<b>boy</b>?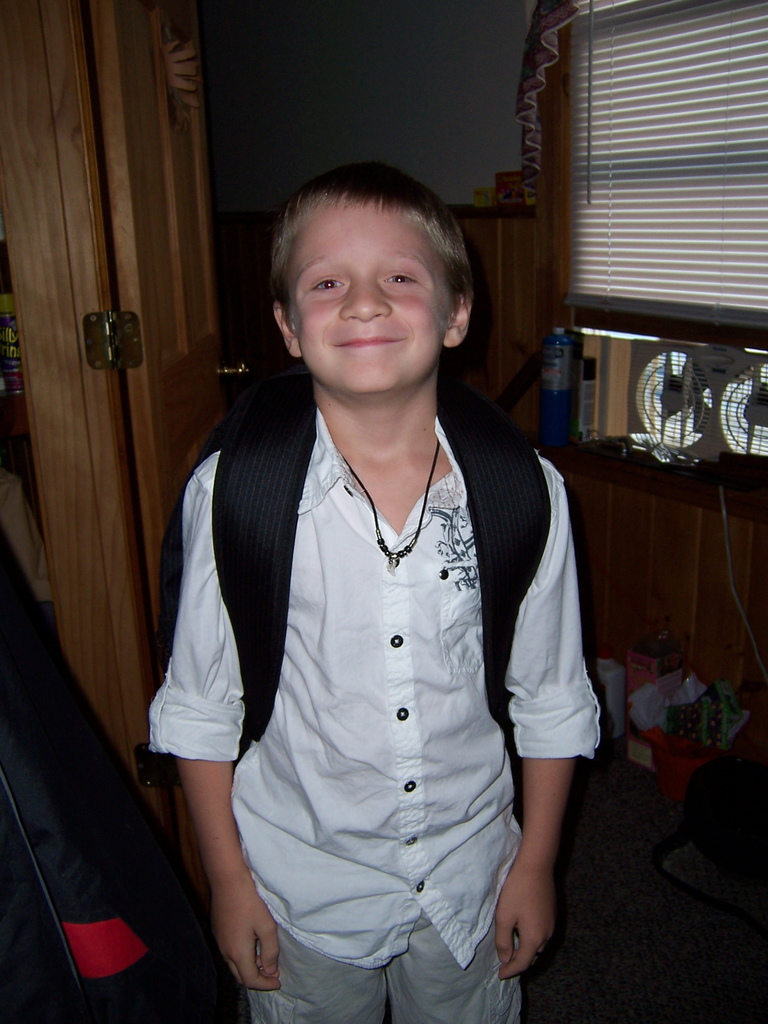
crop(183, 153, 595, 1017)
